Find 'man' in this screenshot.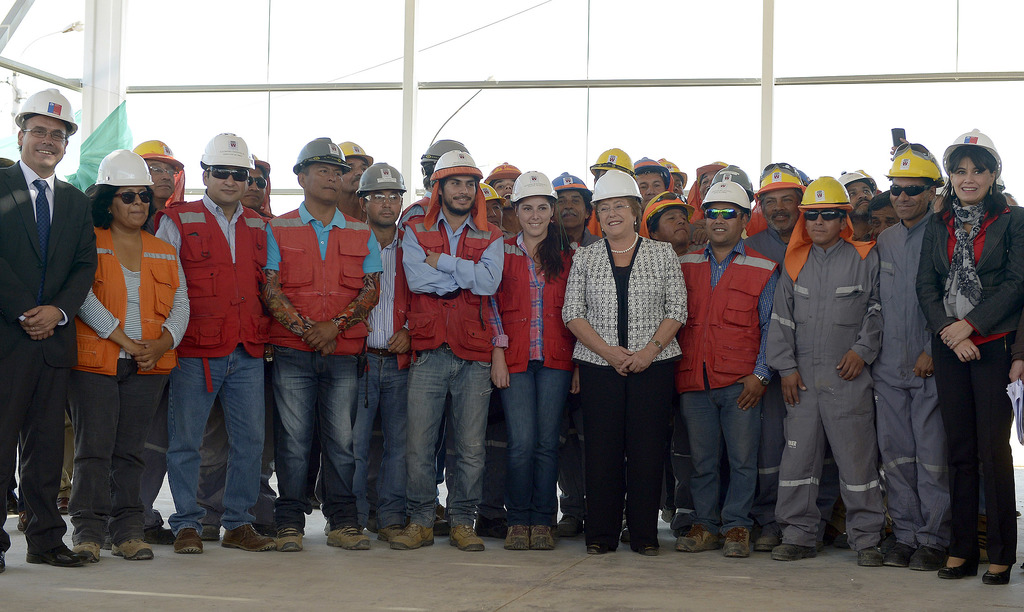
The bounding box for 'man' is box(568, 166, 688, 556).
